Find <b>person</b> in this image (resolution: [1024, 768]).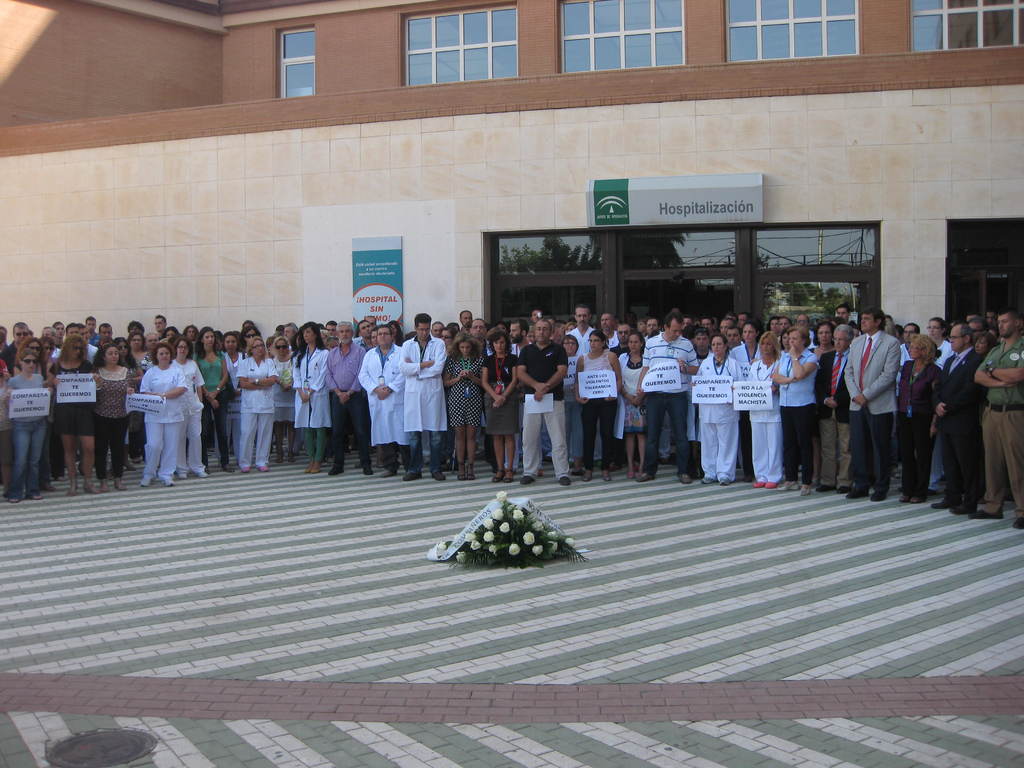
box(428, 322, 449, 340).
